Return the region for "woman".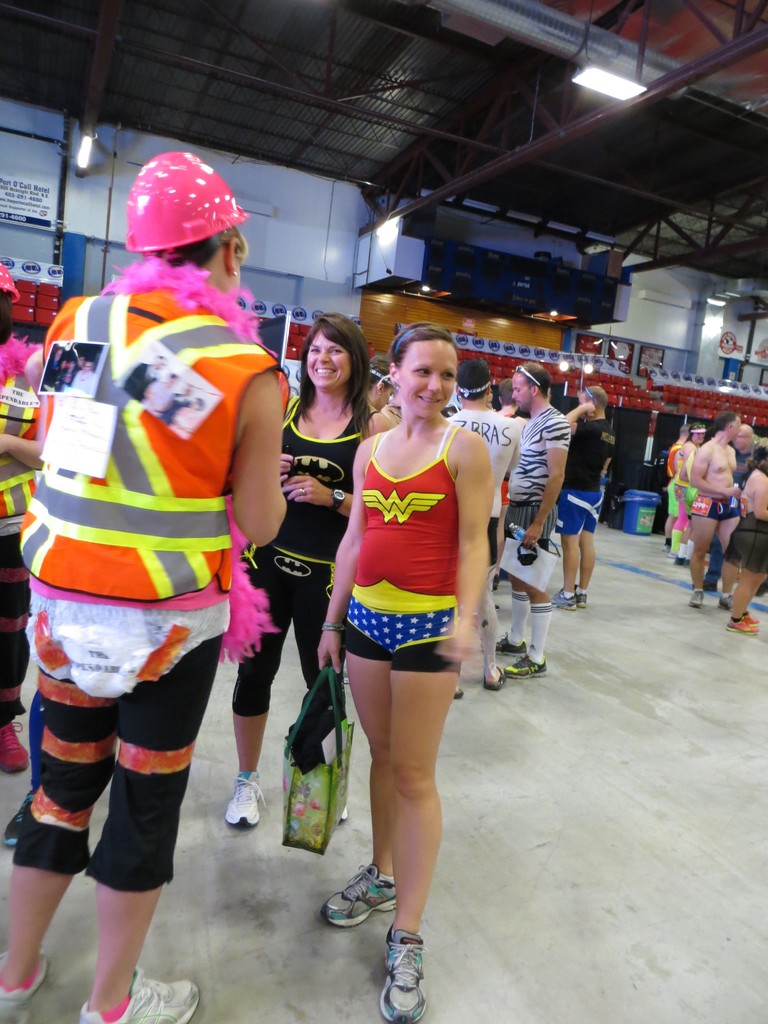
<bbox>233, 314, 379, 824</bbox>.
